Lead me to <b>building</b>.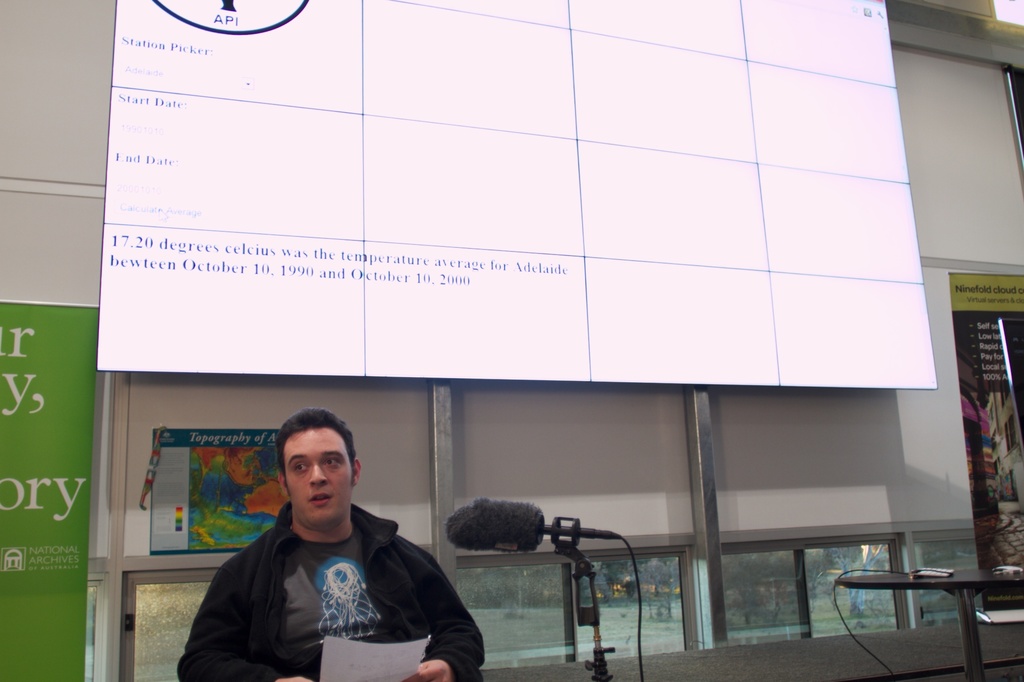
Lead to 0 0 1023 681.
